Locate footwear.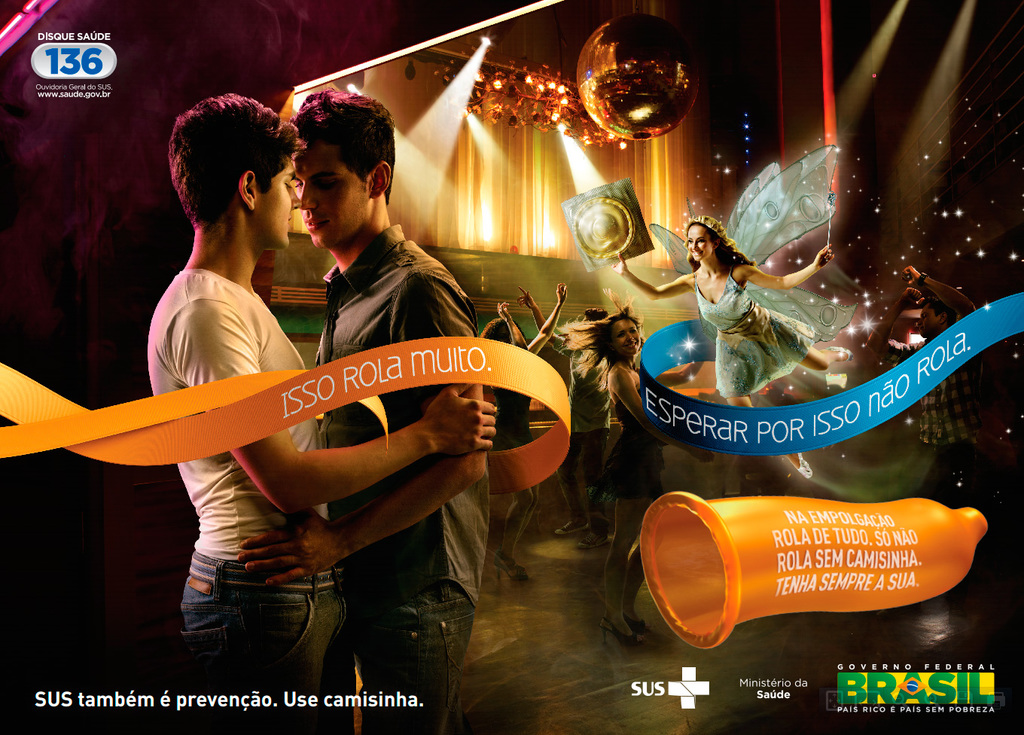
Bounding box: rect(605, 611, 644, 648).
